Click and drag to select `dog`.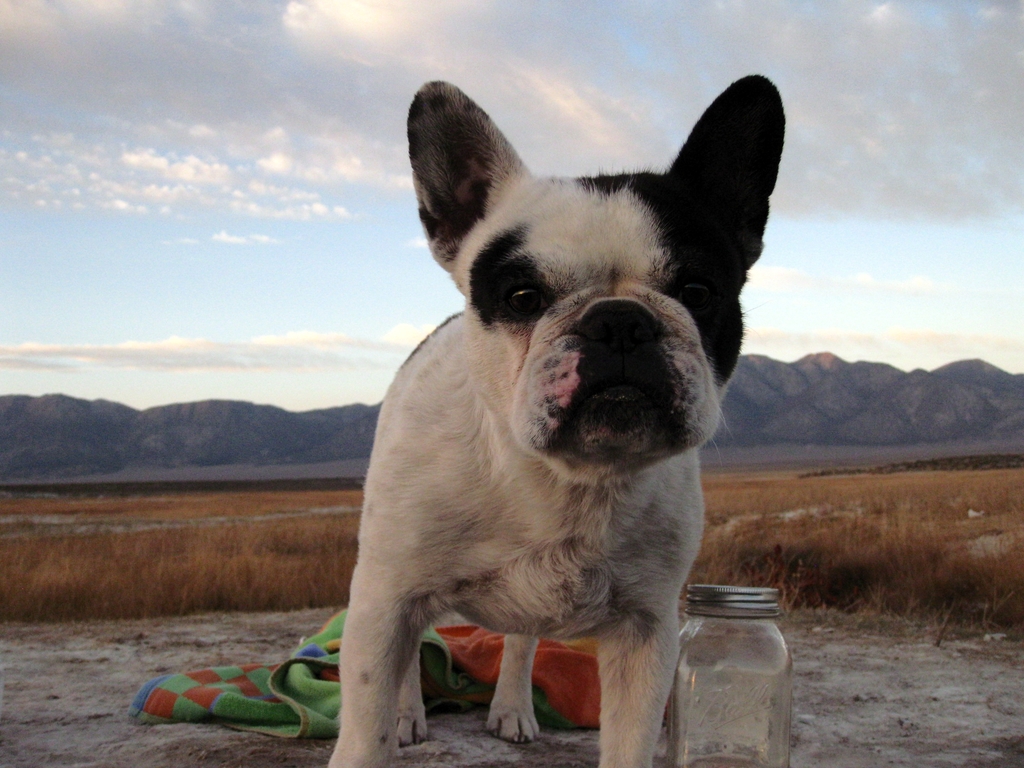
Selection: {"left": 328, "top": 74, "right": 790, "bottom": 767}.
